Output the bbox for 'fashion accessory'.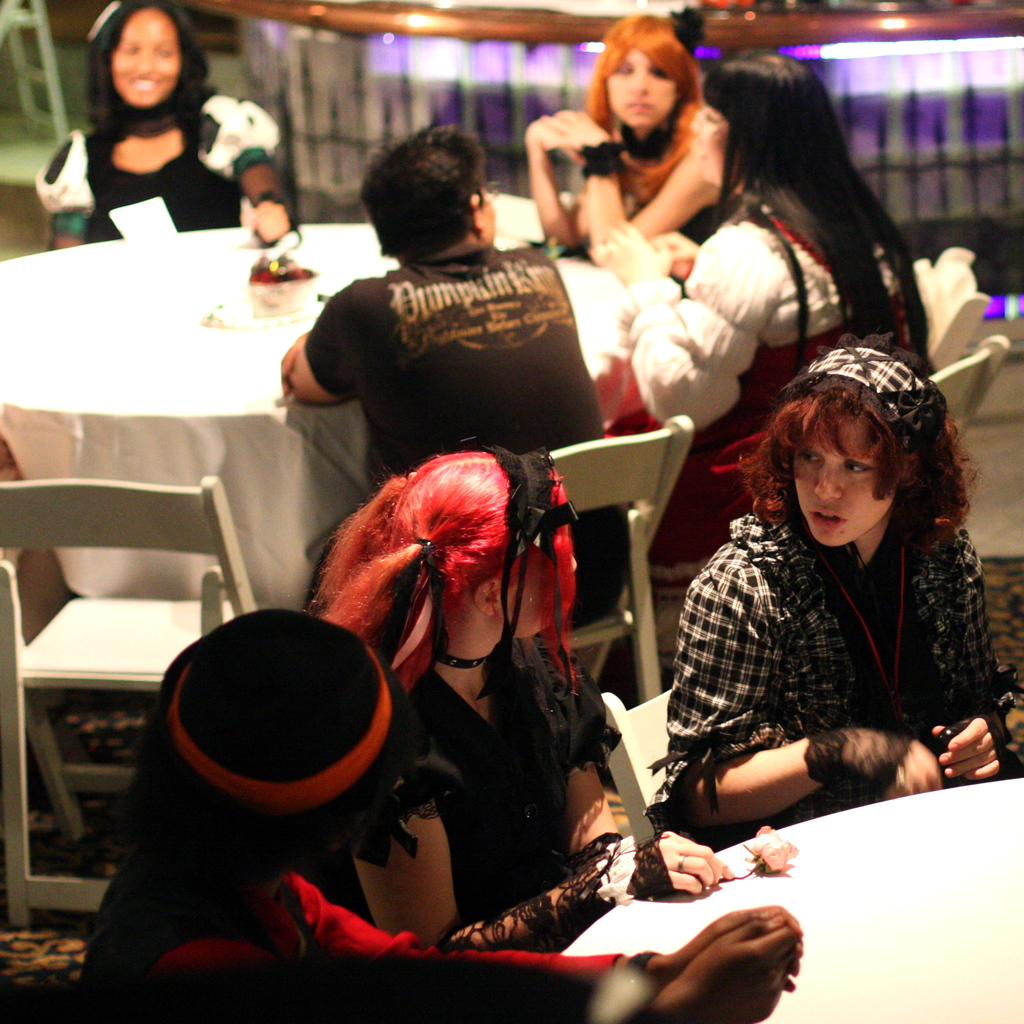
bbox=[378, 530, 453, 656].
